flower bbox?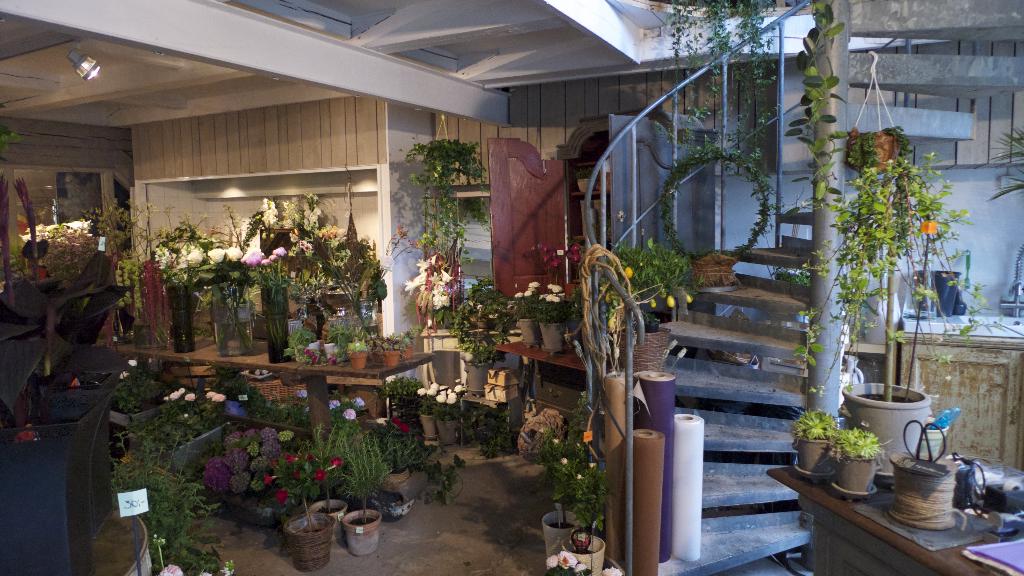
x1=546, y1=292, x2=551, y2=301
